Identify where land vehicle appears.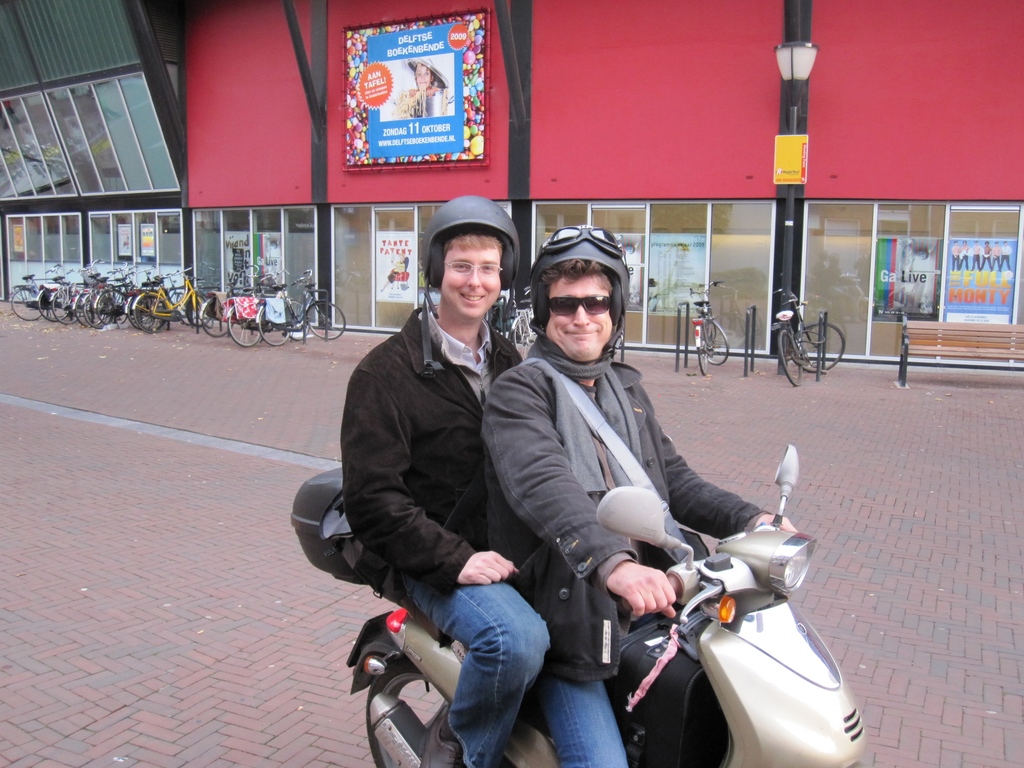
Appears at x1=774 y1=288 x2=846 y2=388.
